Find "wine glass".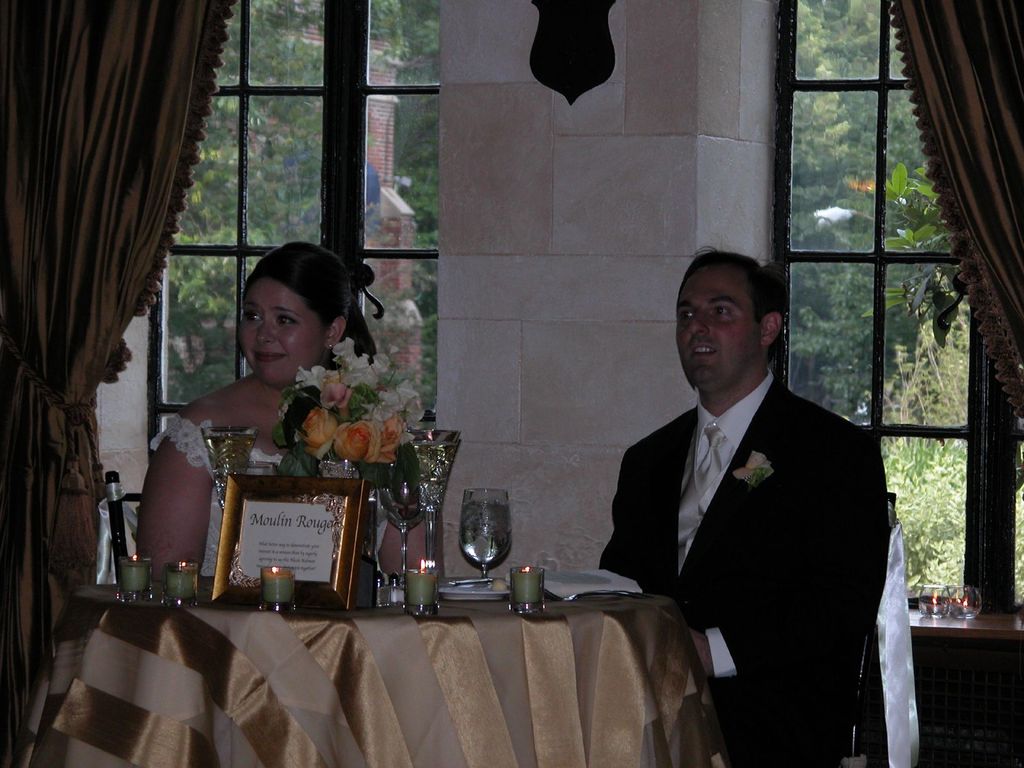
box(410, 431, 460, 563).
